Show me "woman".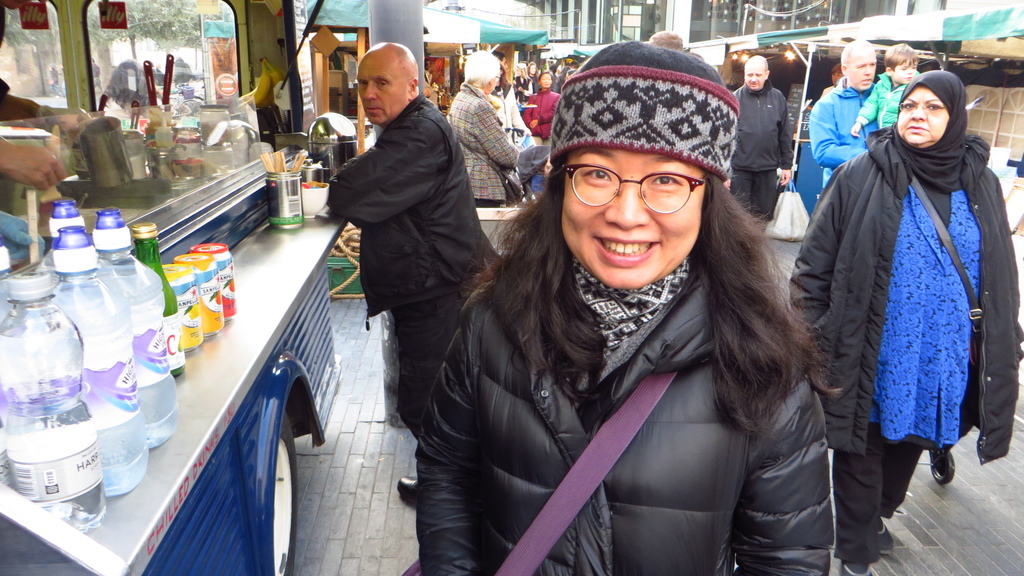
"woman" is here: l=519, t=68, r=563, b=146.
